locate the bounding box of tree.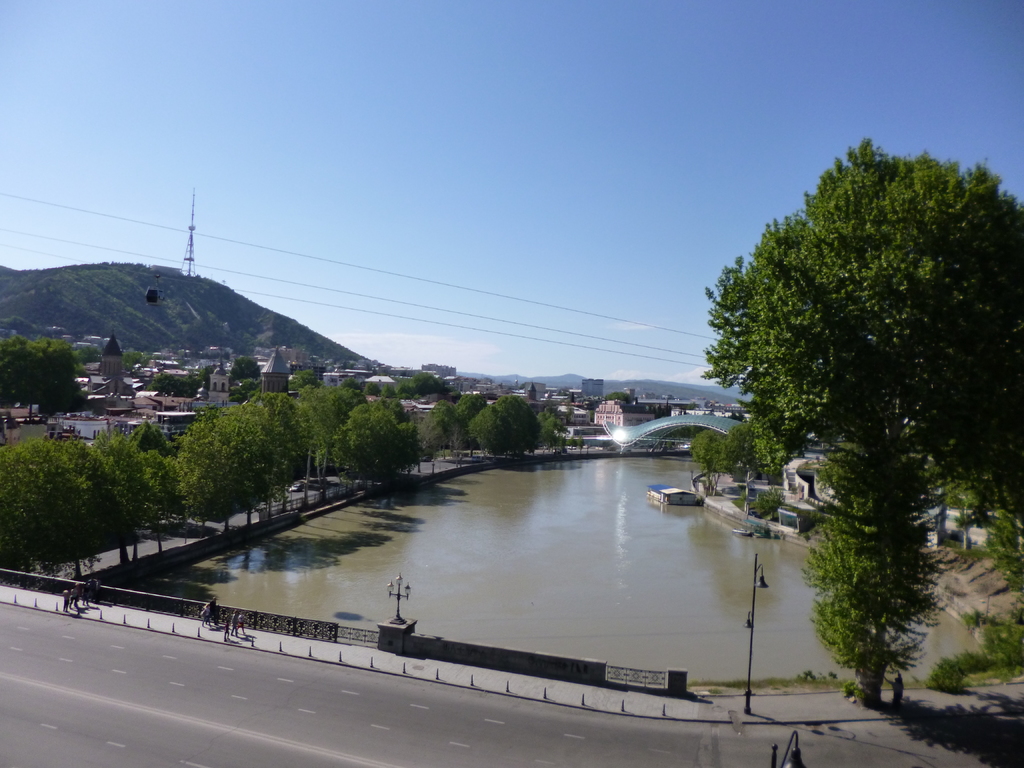
Bounding box: detection(759, 490, 783, 521).
